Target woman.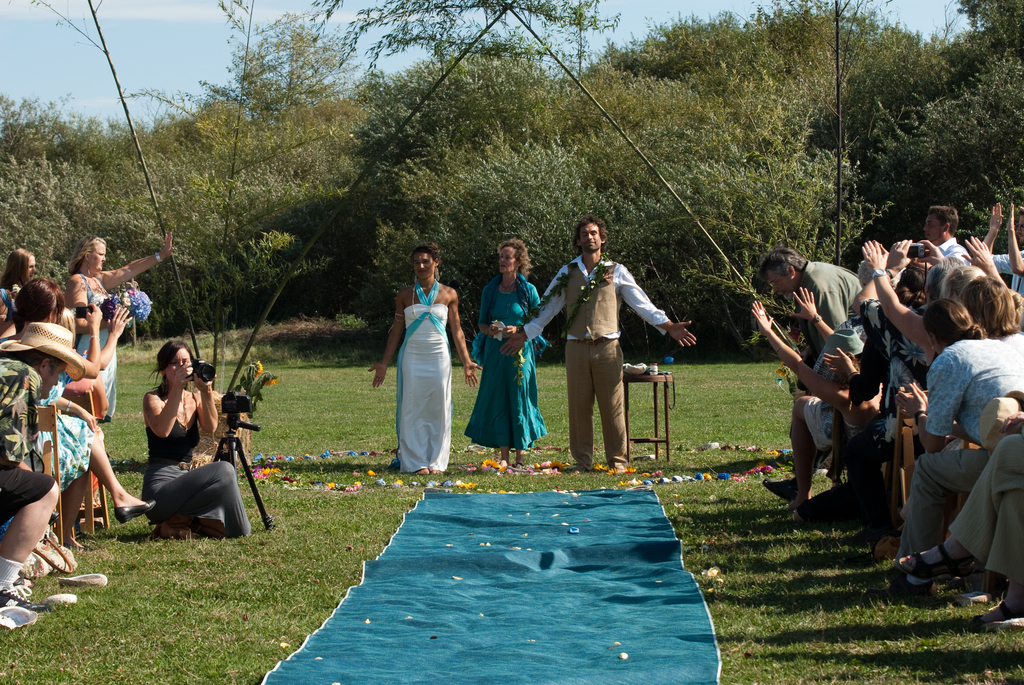
Target region: x1=0, y1=249, x2=39, y2=315.
